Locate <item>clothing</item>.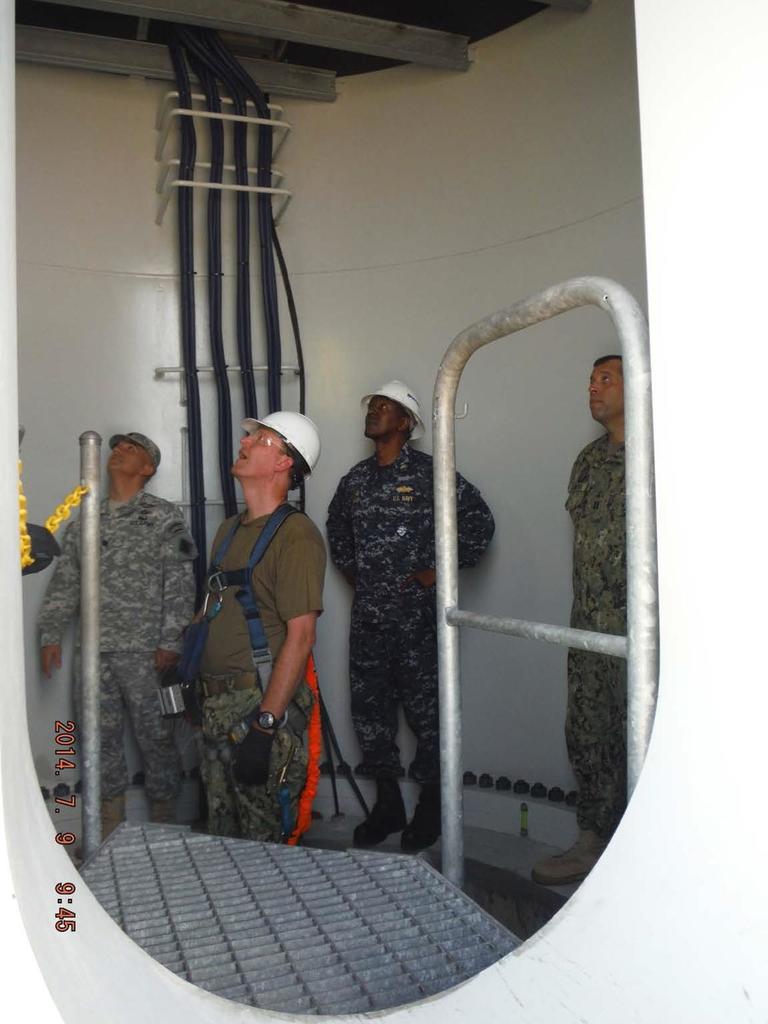
Bounding box: box(326, 446, 494, 793).
